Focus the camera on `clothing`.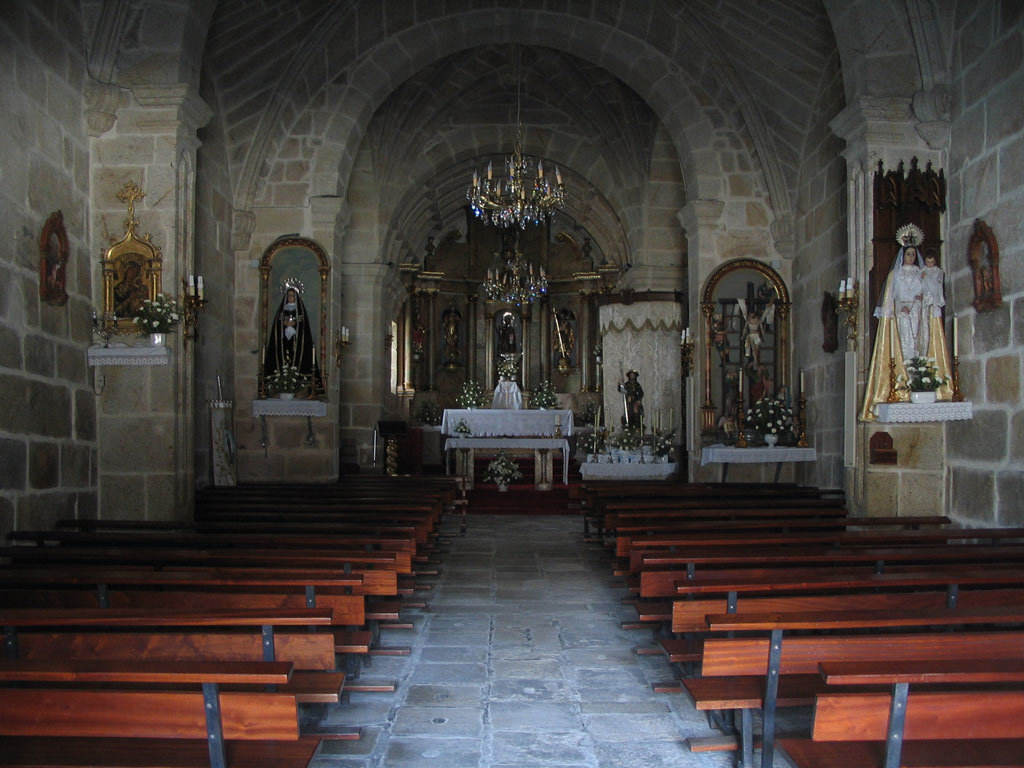
Focus region: box=[254, 305, 324, 402].
